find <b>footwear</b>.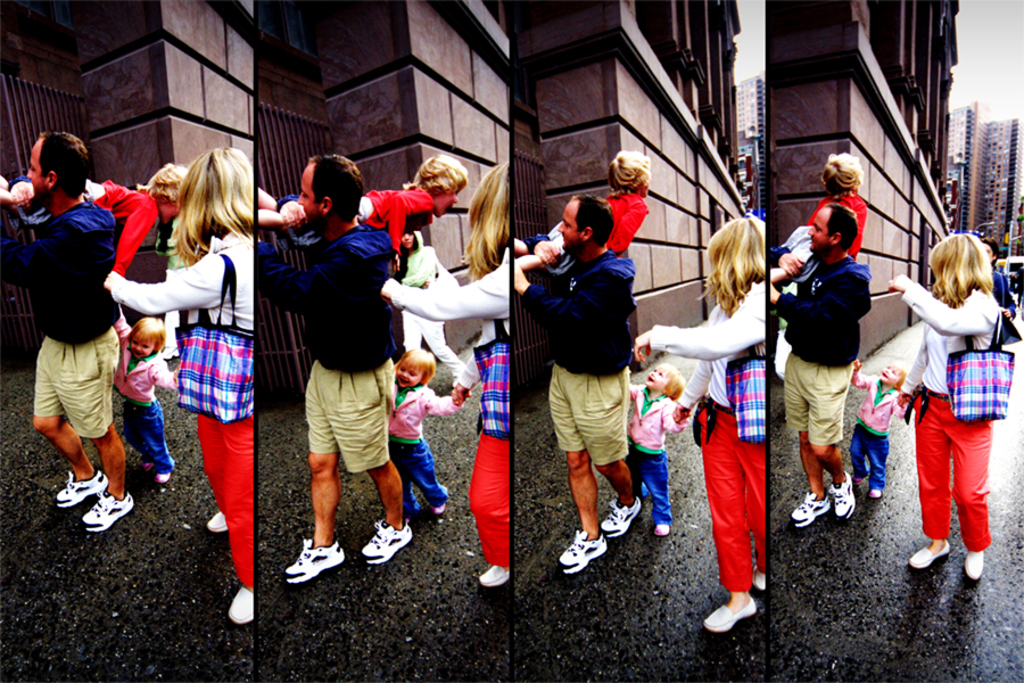
left=283, top=538, right=344, bottom=581.
